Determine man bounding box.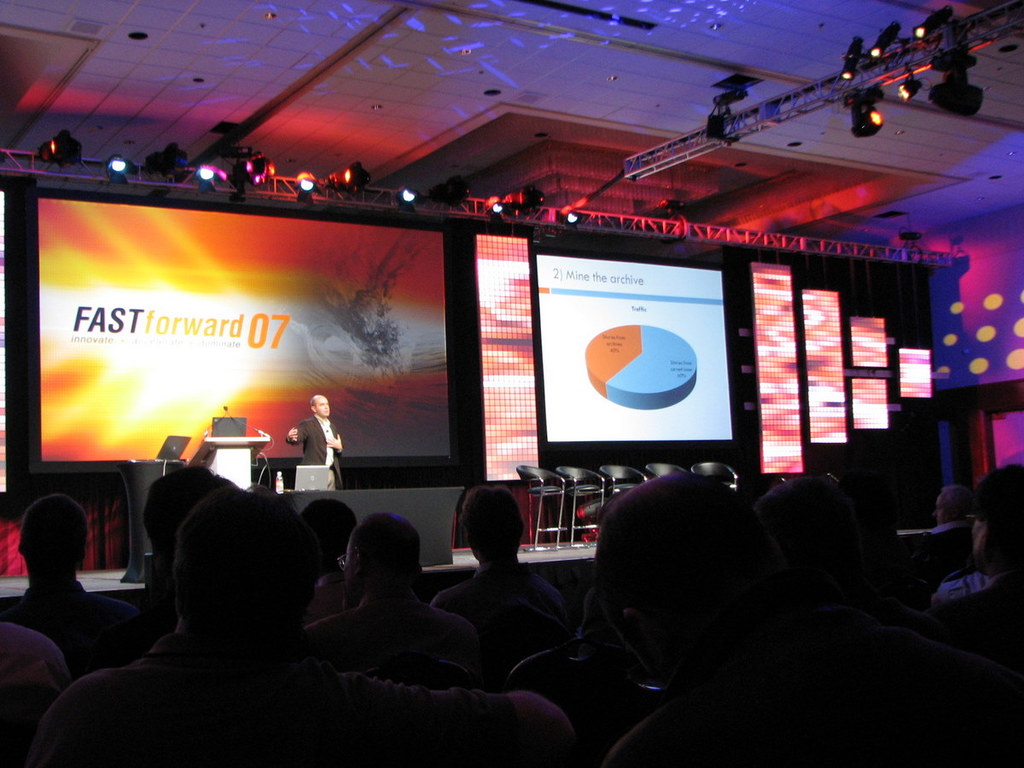
Determined: 430 483 559 626.
